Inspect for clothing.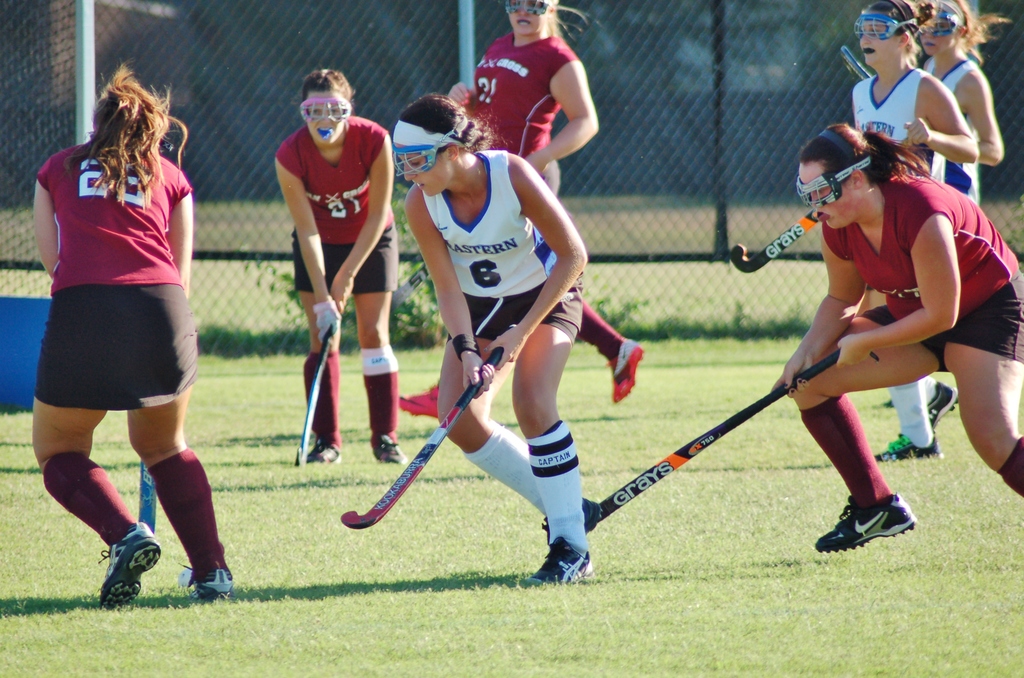
Inspection: [31,133,191,415].
